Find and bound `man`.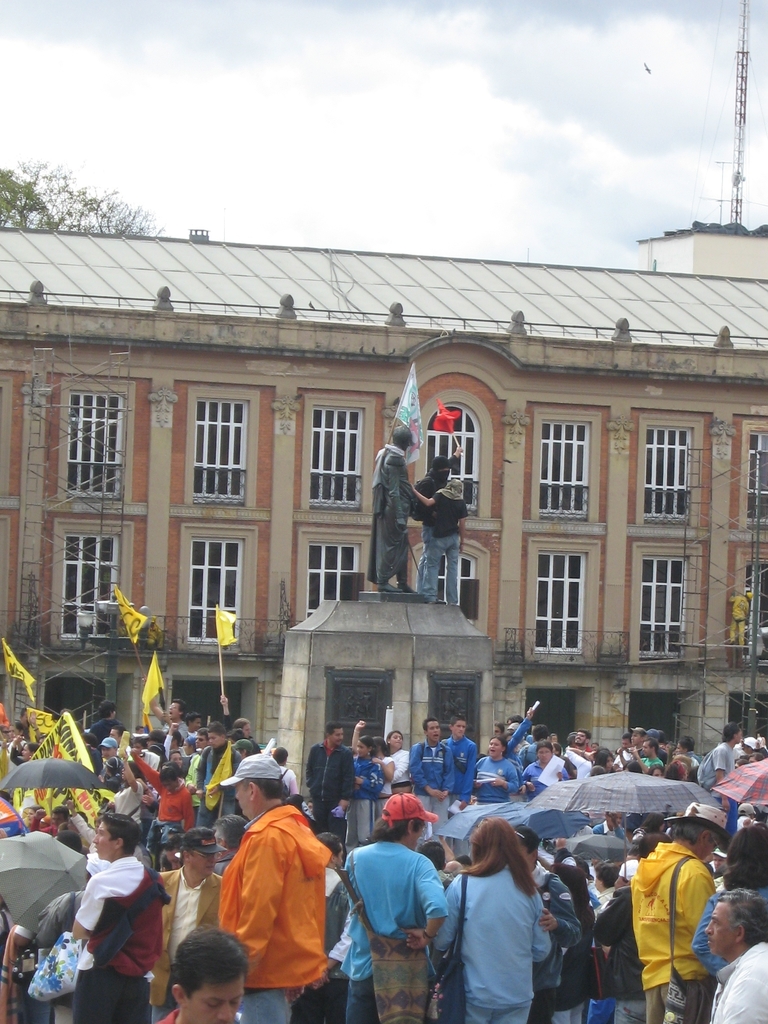
Bound: 703/889/767/1023.
